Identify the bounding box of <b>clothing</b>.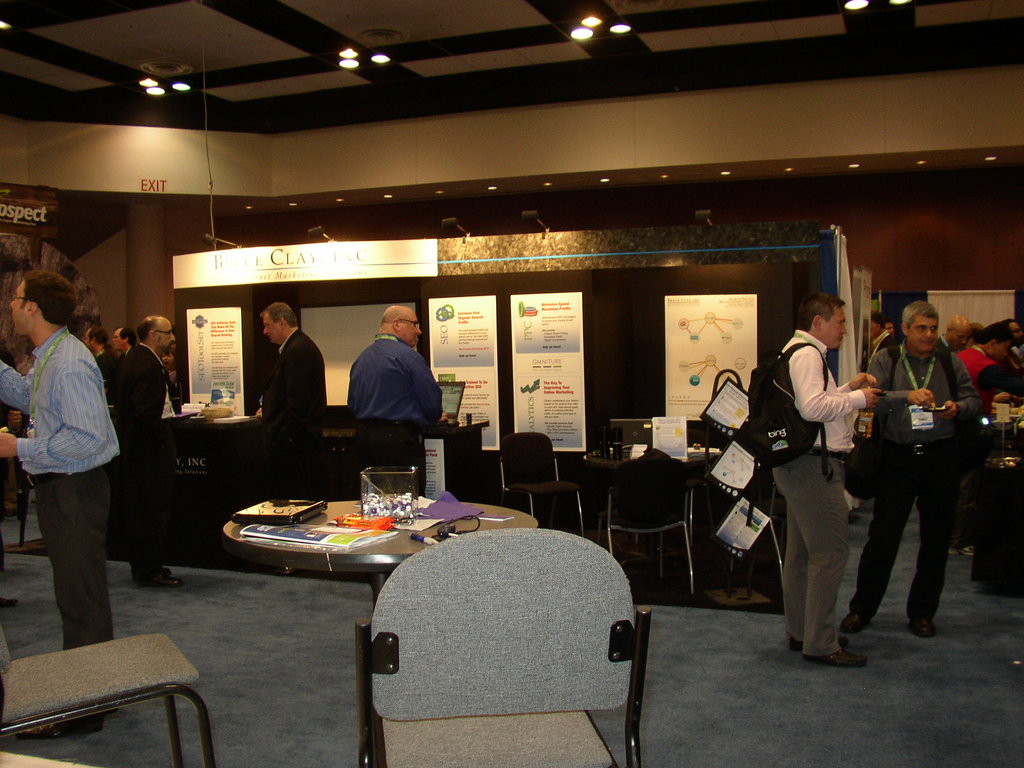
box=[845, 335, 975, 629].
